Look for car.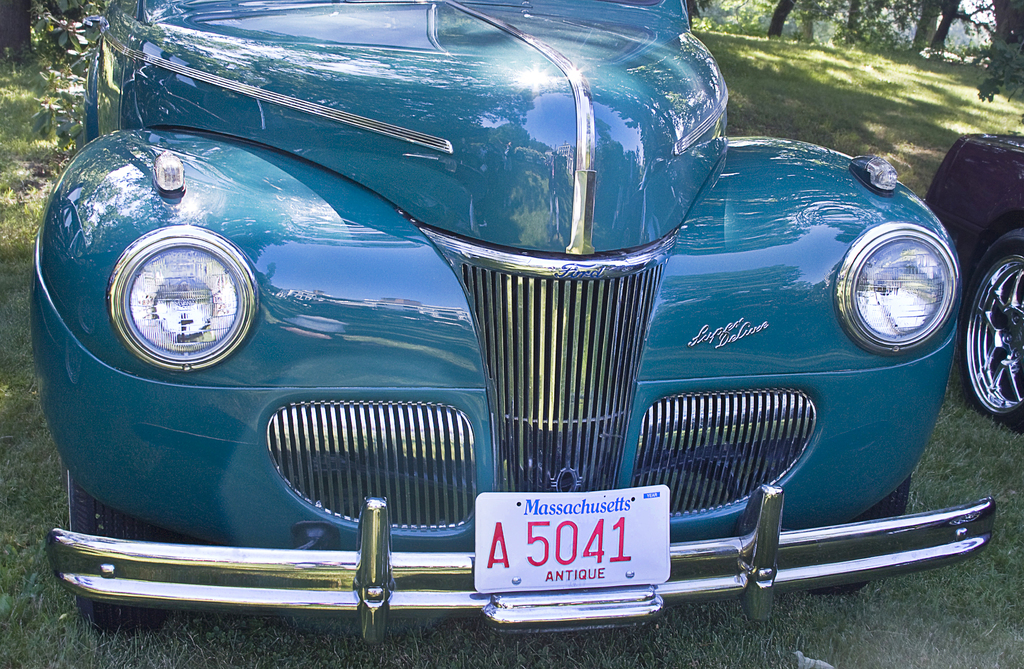
Found: bbox=(51, 26, 982, 643).
